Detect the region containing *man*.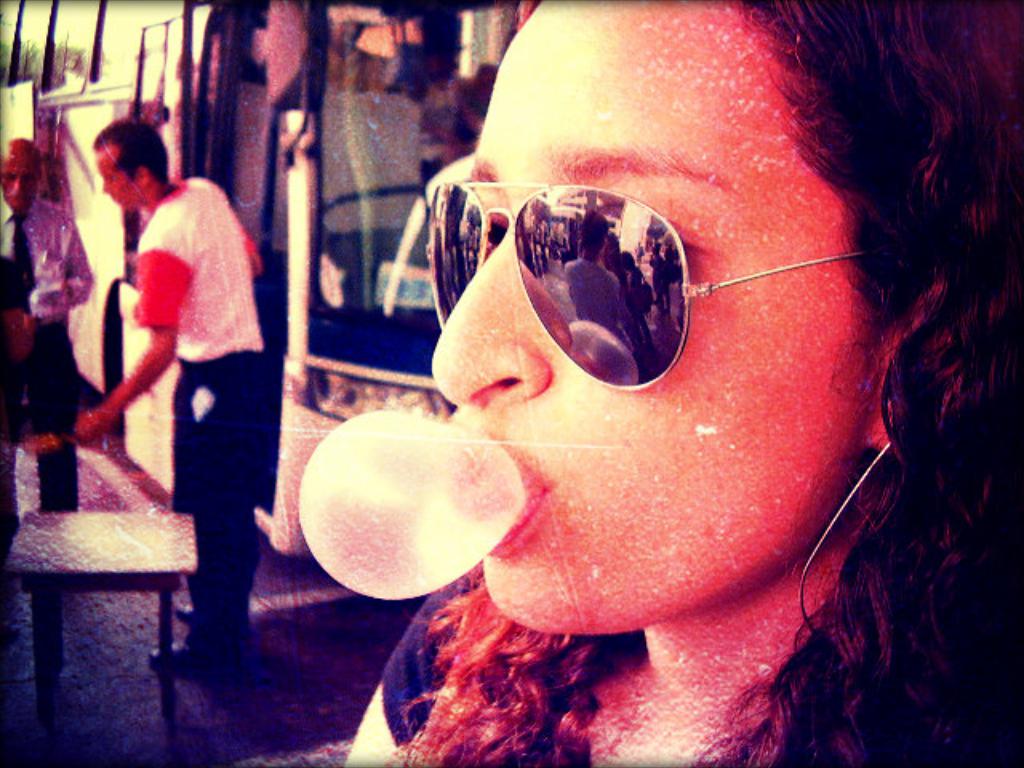
{"x1": 0, "y1": 141, "x2": 85, "y2": 518}.
